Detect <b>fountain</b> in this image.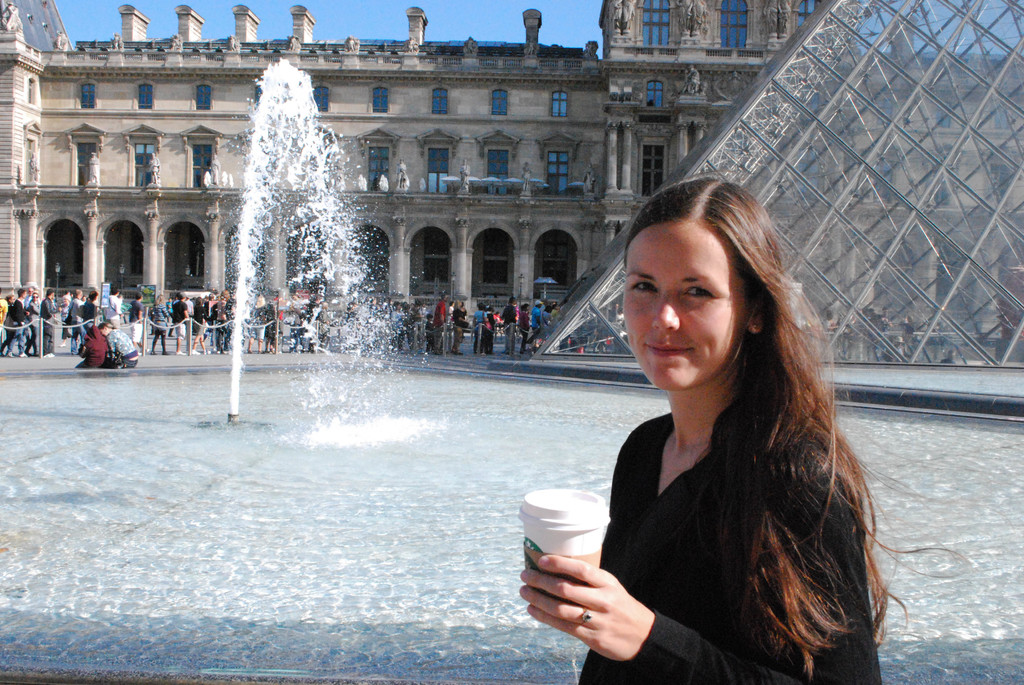
Detection: box(188, 28, 381, 425).
